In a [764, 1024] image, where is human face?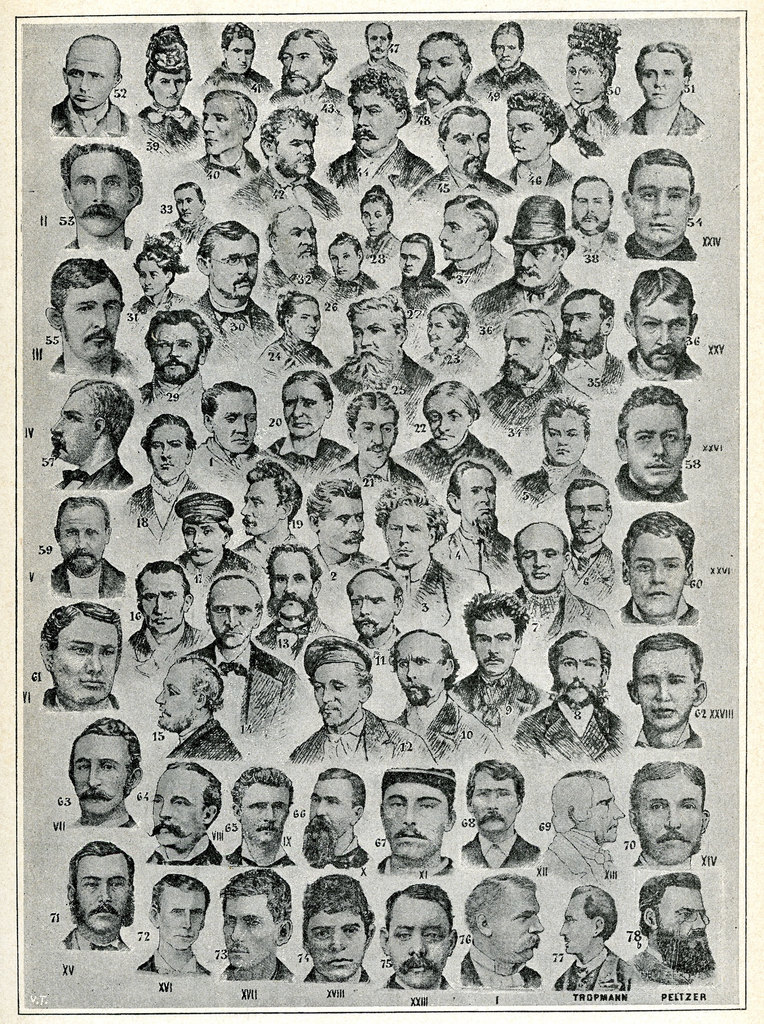
l=154, t=324, r=197, b=378.
